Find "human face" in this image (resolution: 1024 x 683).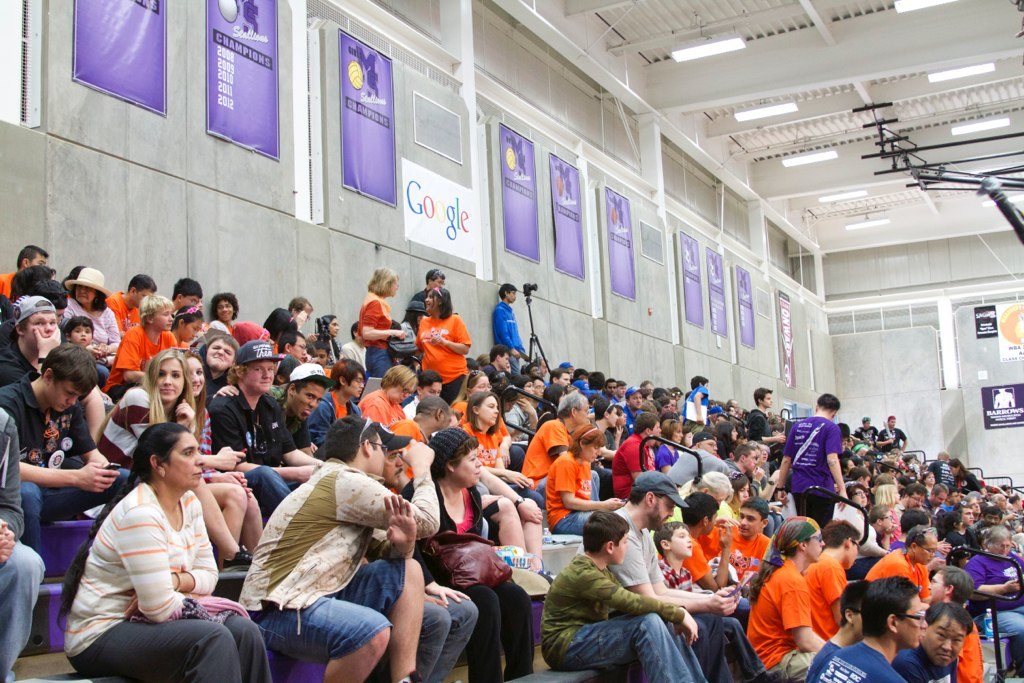
{"left": 168, "top": 432, "right": 203, "bottom": 488}.
